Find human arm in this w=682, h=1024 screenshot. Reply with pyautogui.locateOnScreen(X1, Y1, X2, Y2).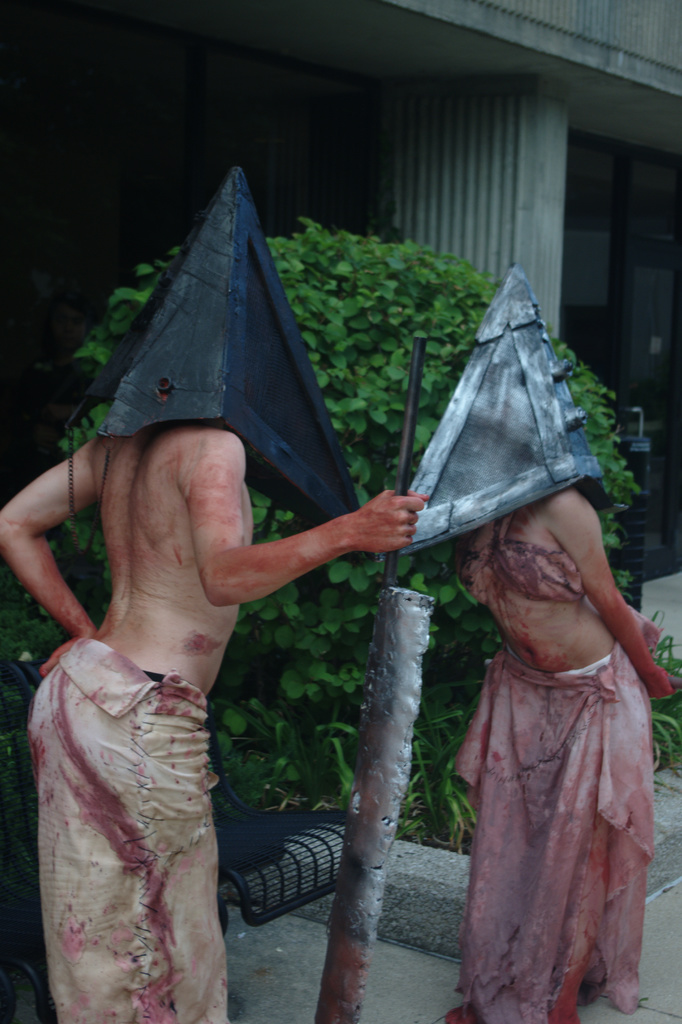
pyautogui.locateOnScreen(0, 428, 124, 687).
